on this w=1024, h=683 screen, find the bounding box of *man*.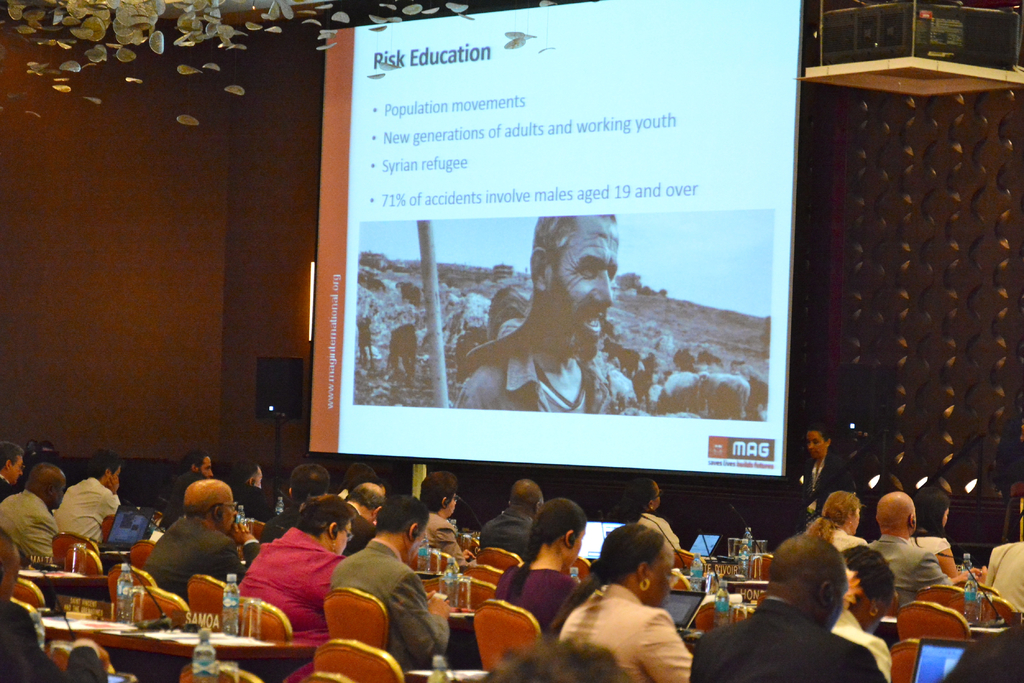
Bounding box: box(715, 529, 896, 680).
